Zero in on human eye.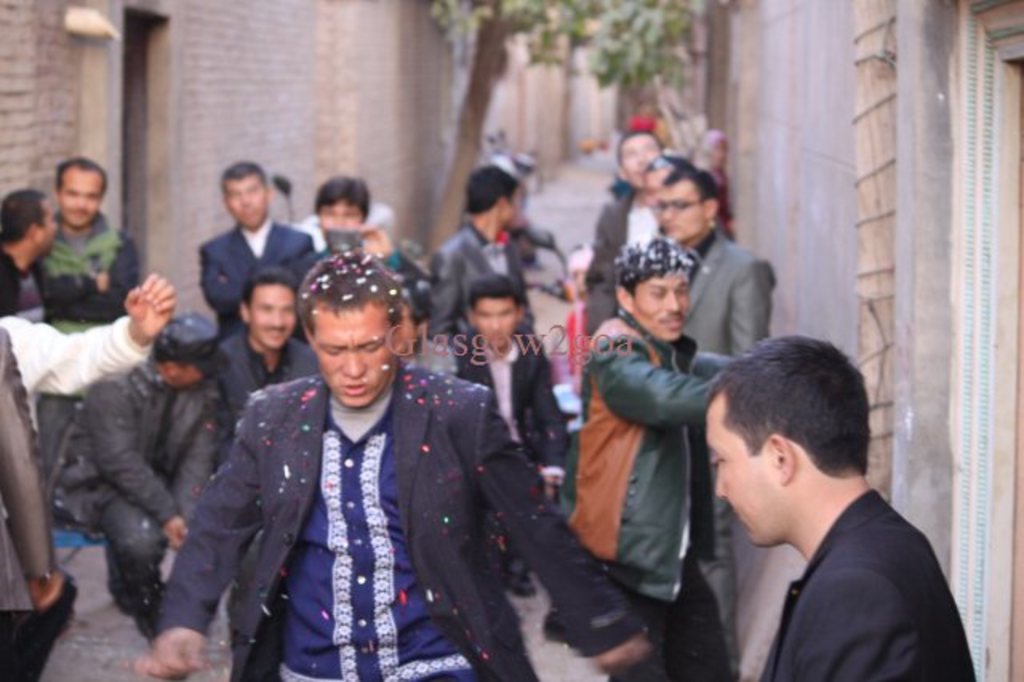
Zeroed in: [left=66, top=187, right=77, bottom=197].
